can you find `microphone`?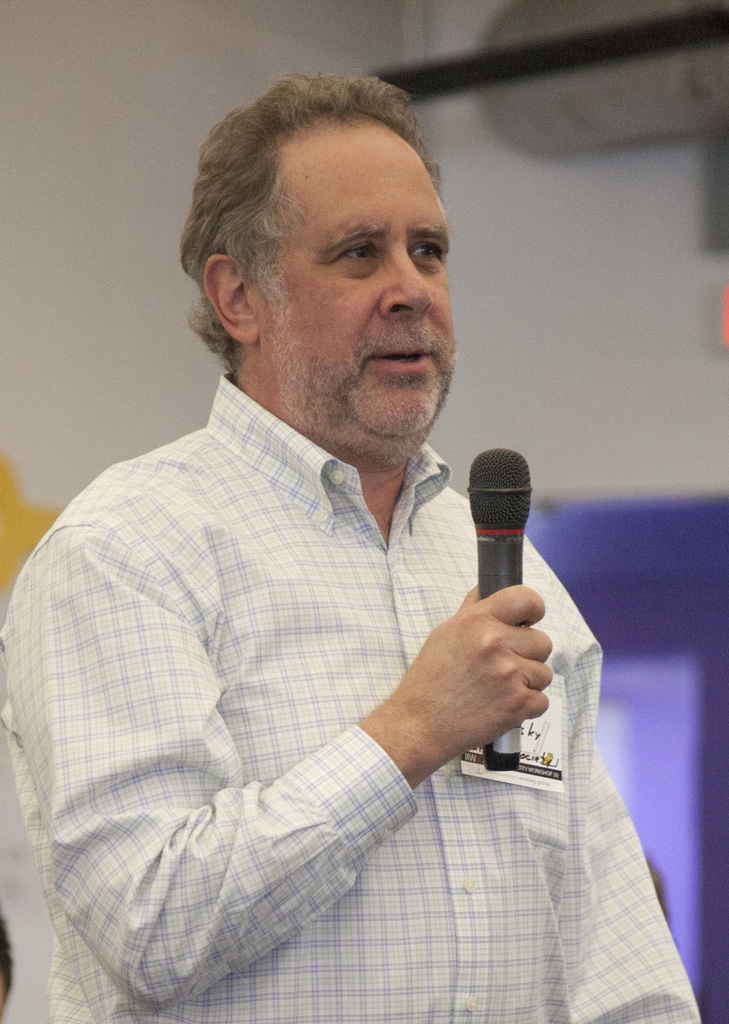
Yes, bounding box: 465, 445, 533, 769.
